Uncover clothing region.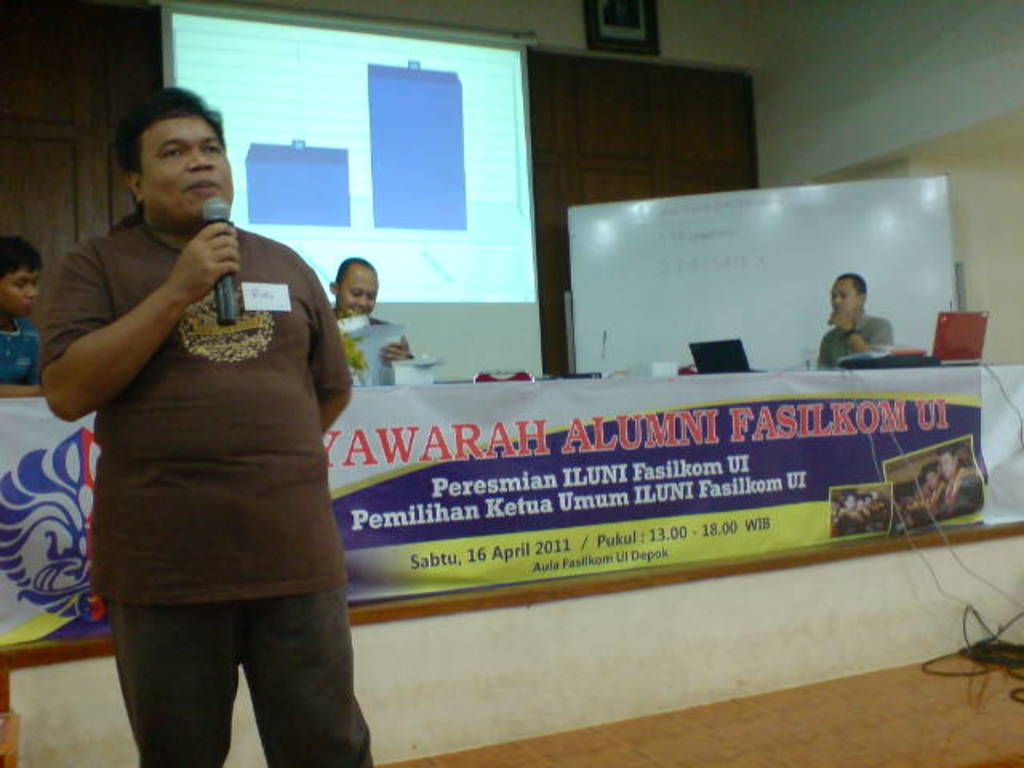
Uncovered: 814 280 899 371.
